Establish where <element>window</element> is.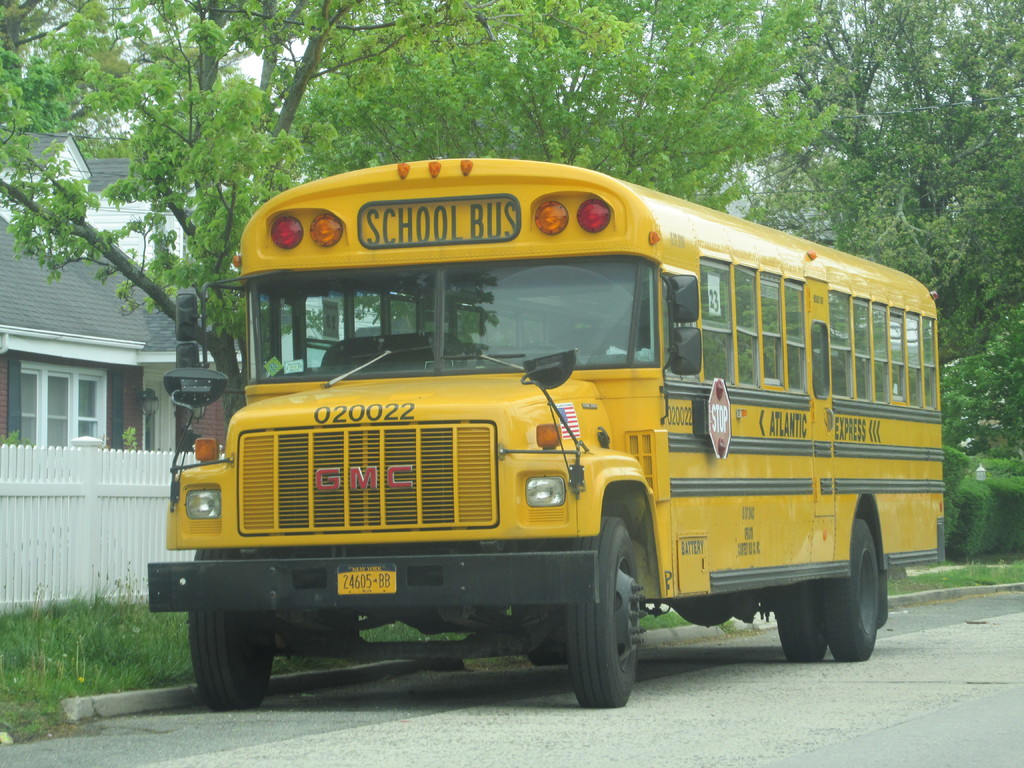
Established at <bbox>787, 278, 812, 399</bbox>.
